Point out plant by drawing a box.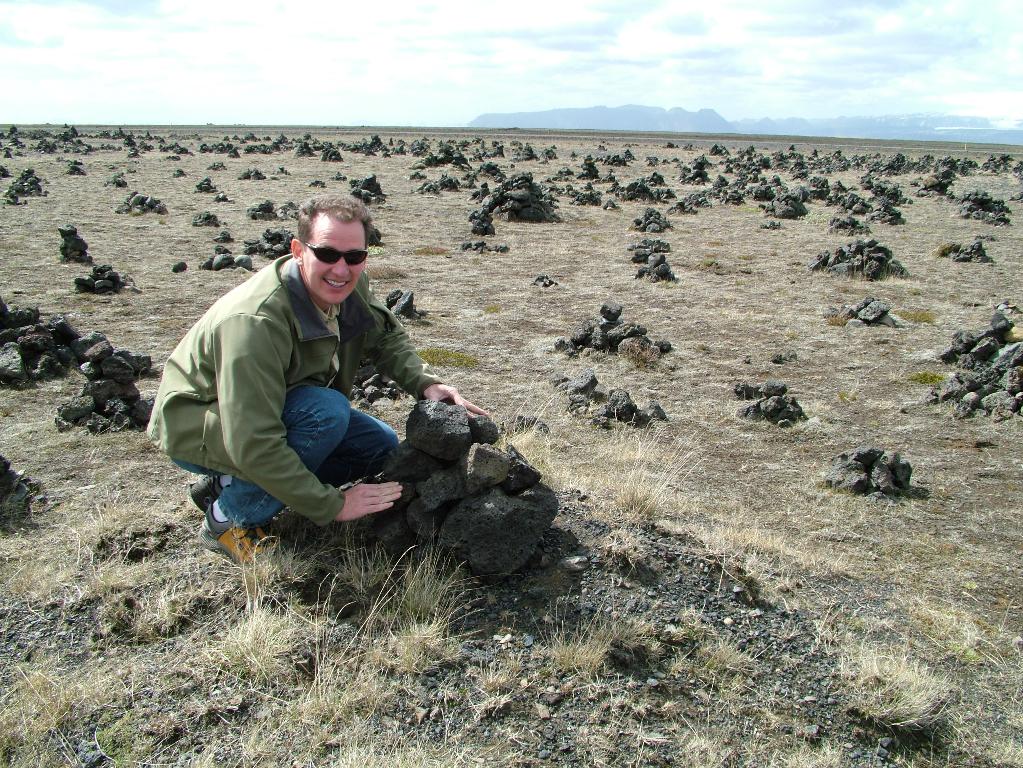
{"left": 736, "top": 251, "right": 756, "bottom": 263}.
